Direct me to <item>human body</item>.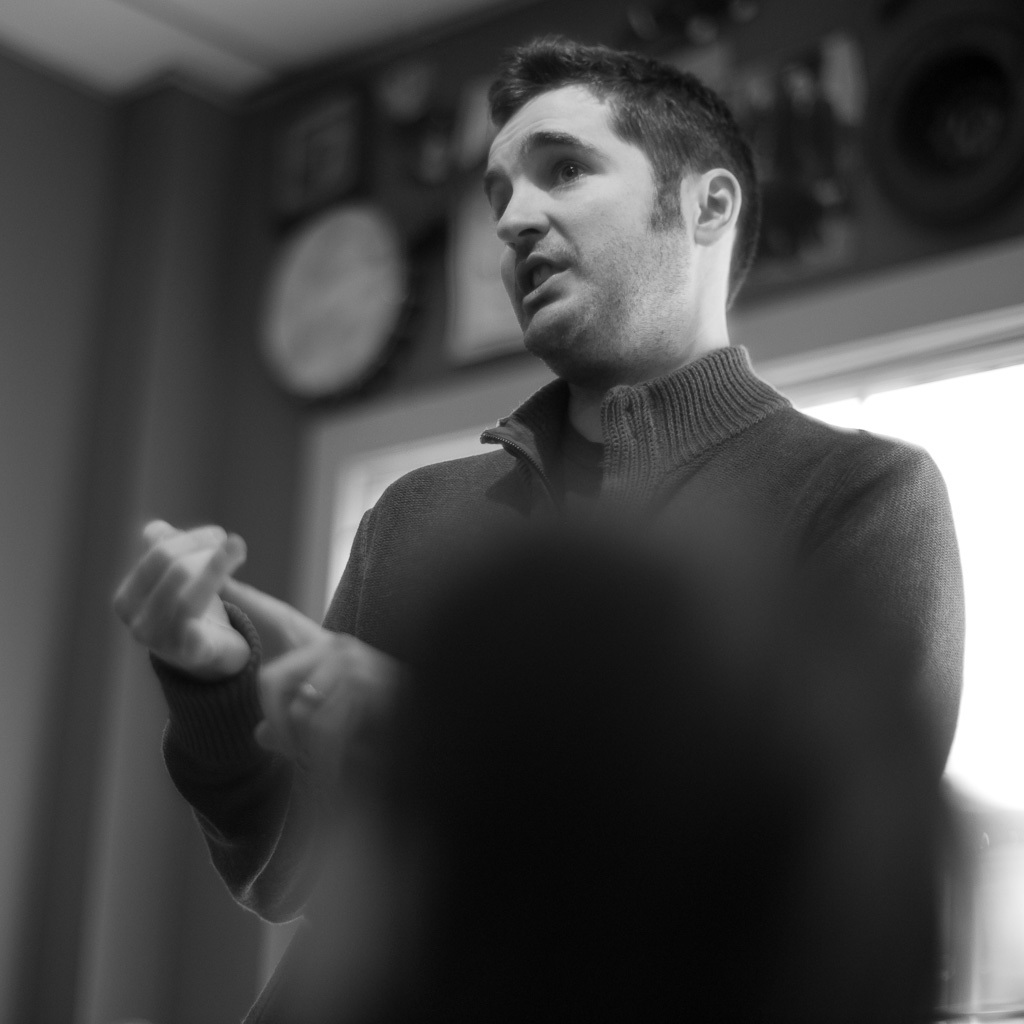
Direction: [207, 81, 984, 998].
